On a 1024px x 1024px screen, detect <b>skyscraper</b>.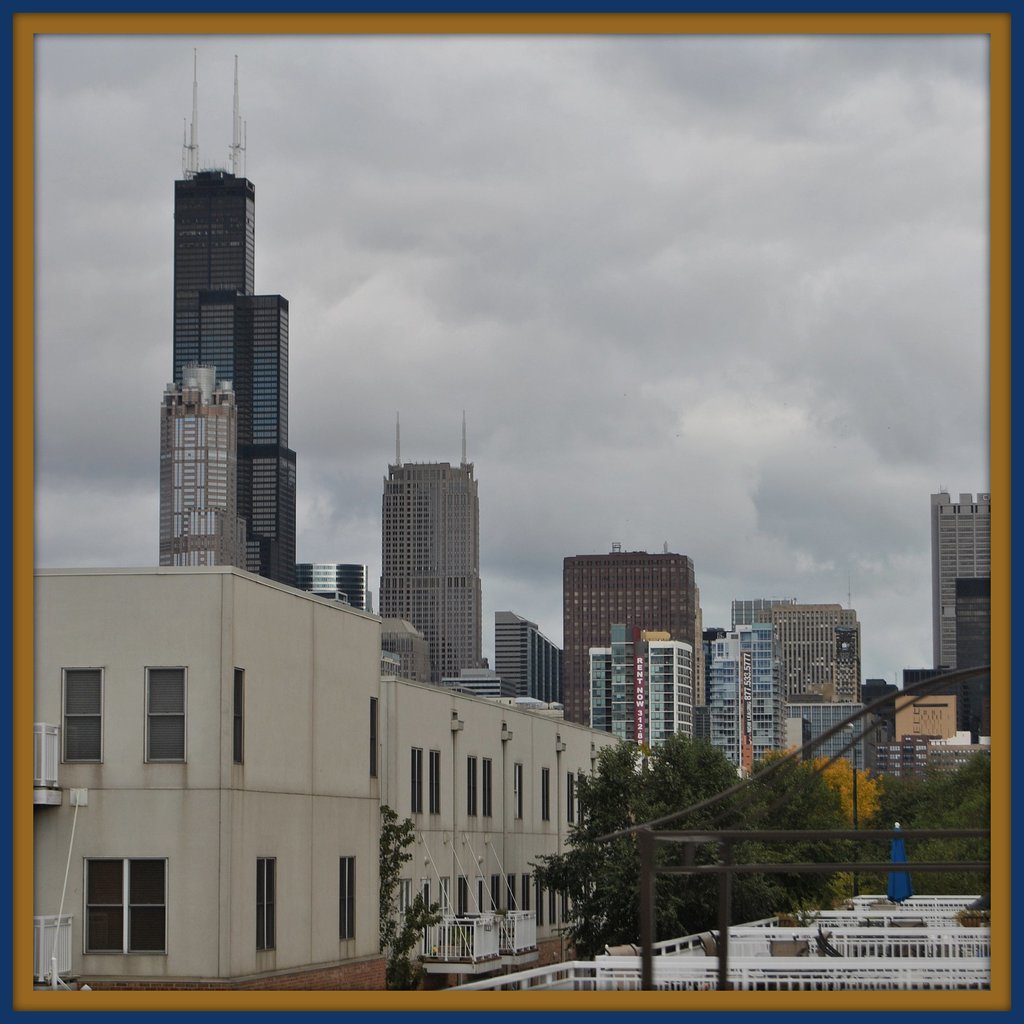
select_region(552, 543, 721, 732).
